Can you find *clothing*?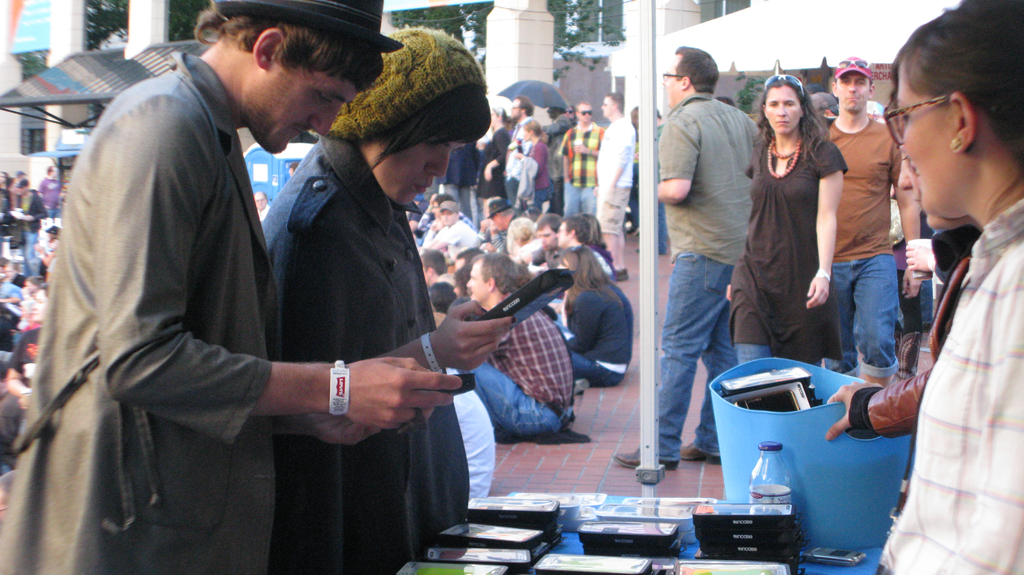
Yes, bounding box: 596/118/634/233.
